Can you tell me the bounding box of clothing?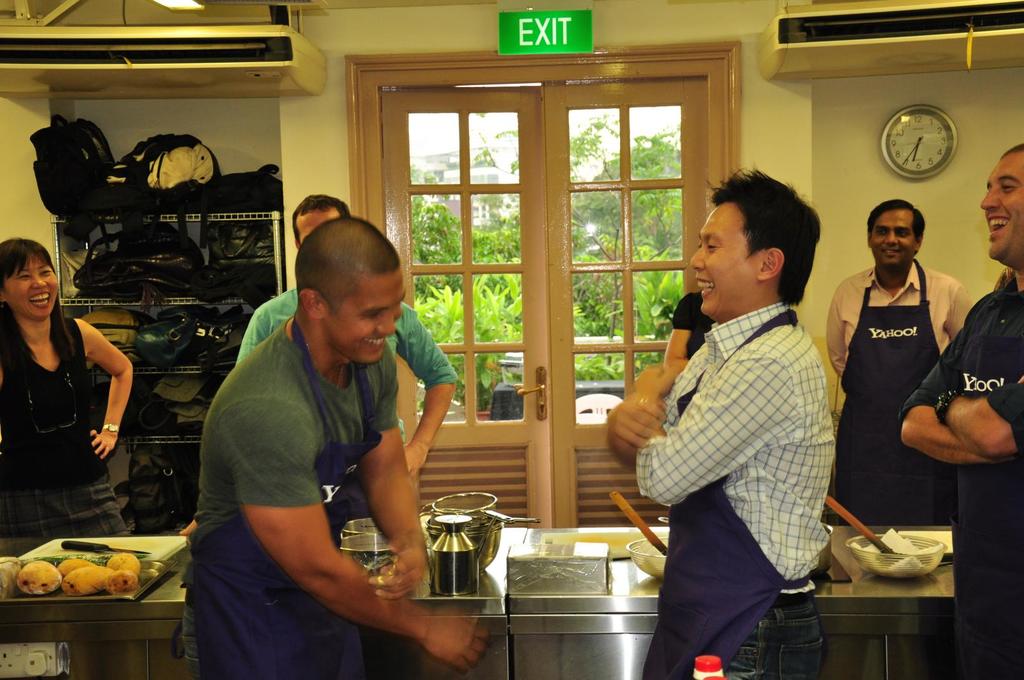
{"x1": 819, "y1": 260, "x2": 981, "y2": 532}.
